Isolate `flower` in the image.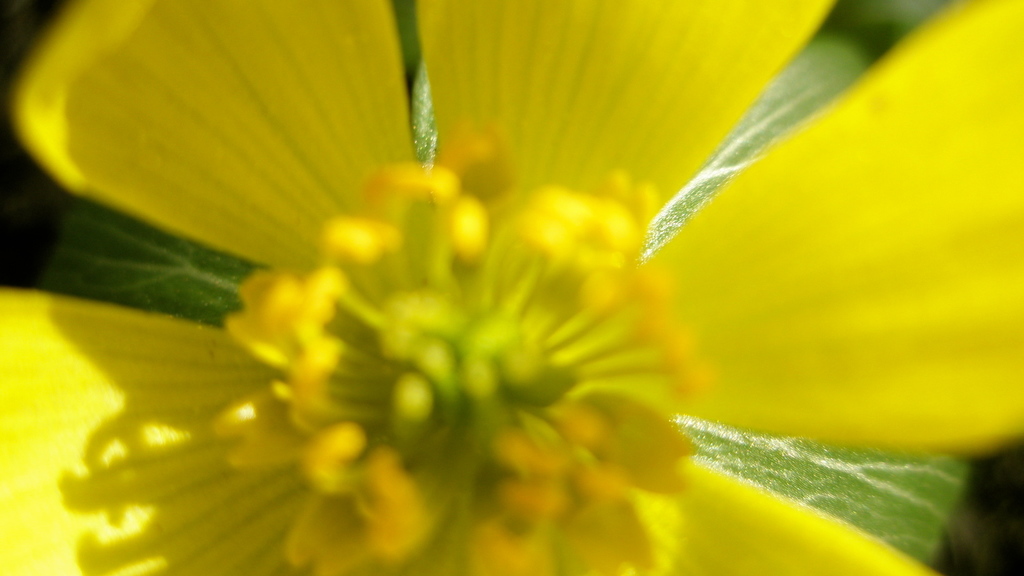
Isolated region: 0 0 975 550.
